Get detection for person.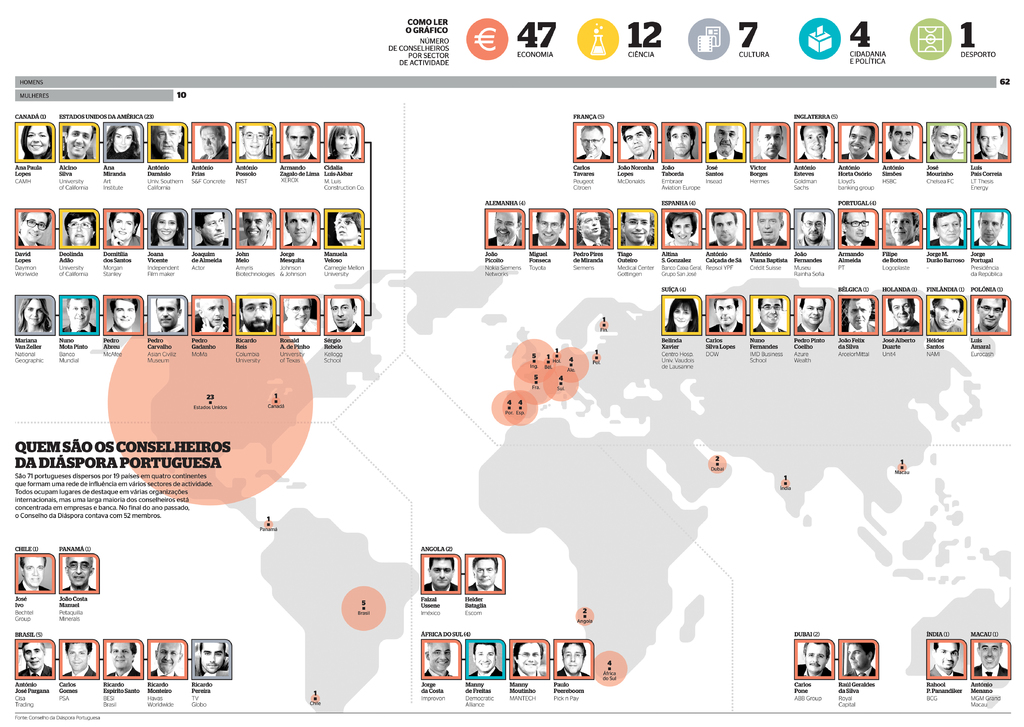
Detection: x1=887, y1=209, x2=920, y2=245.
